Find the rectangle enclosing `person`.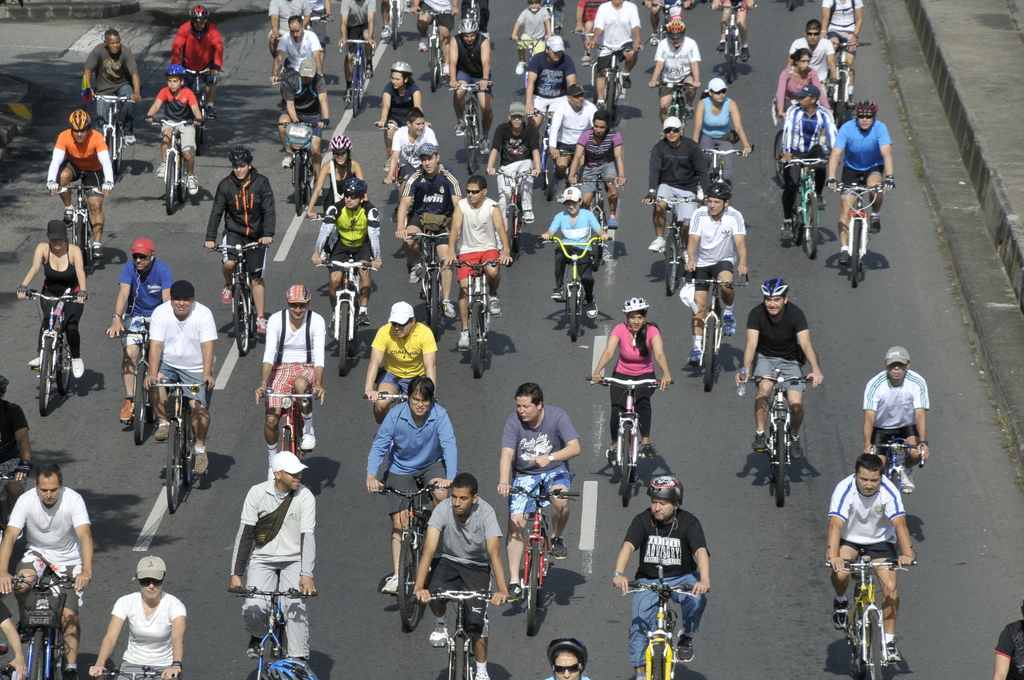
BBox(582, 0, 641, 107).
